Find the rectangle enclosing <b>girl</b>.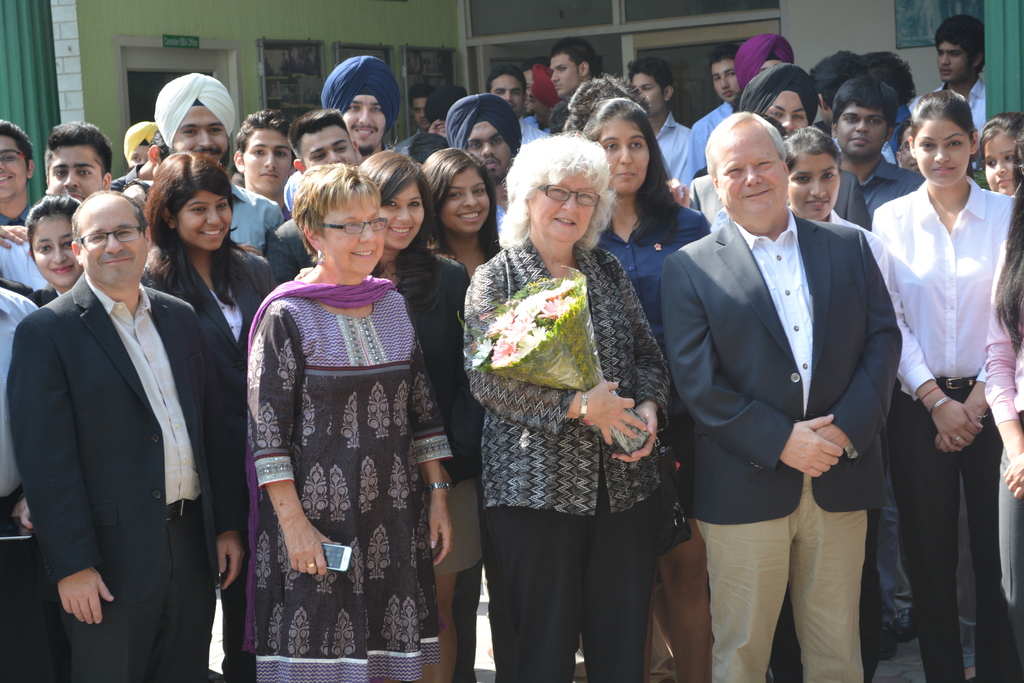
BBox(27, 193, 82, 309).
